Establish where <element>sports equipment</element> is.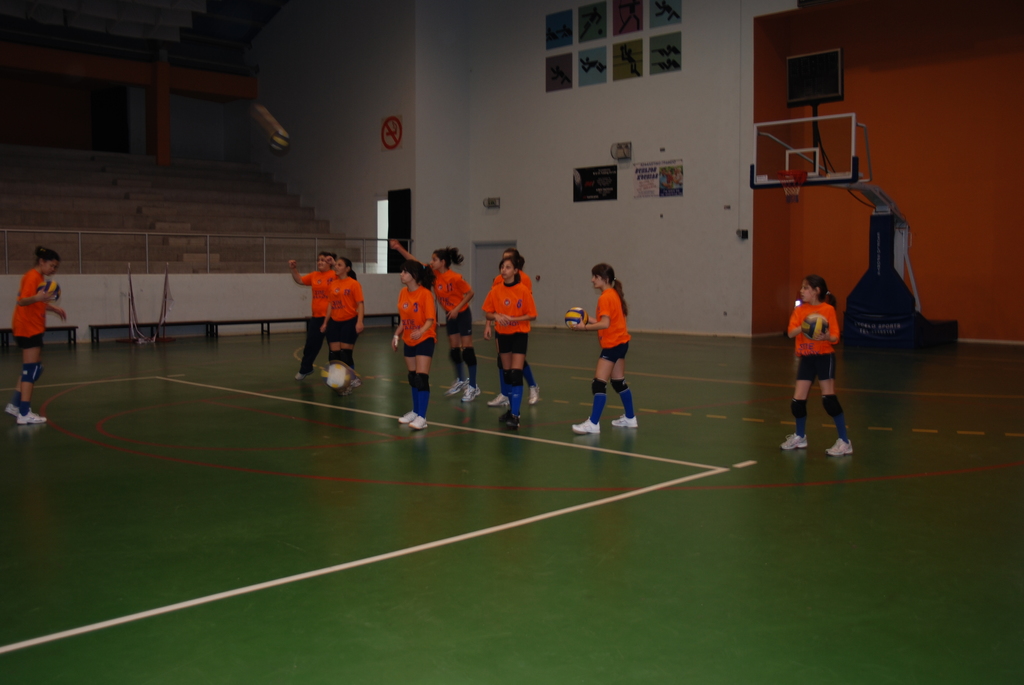
Established at <box>573,424,605,434</box>.
